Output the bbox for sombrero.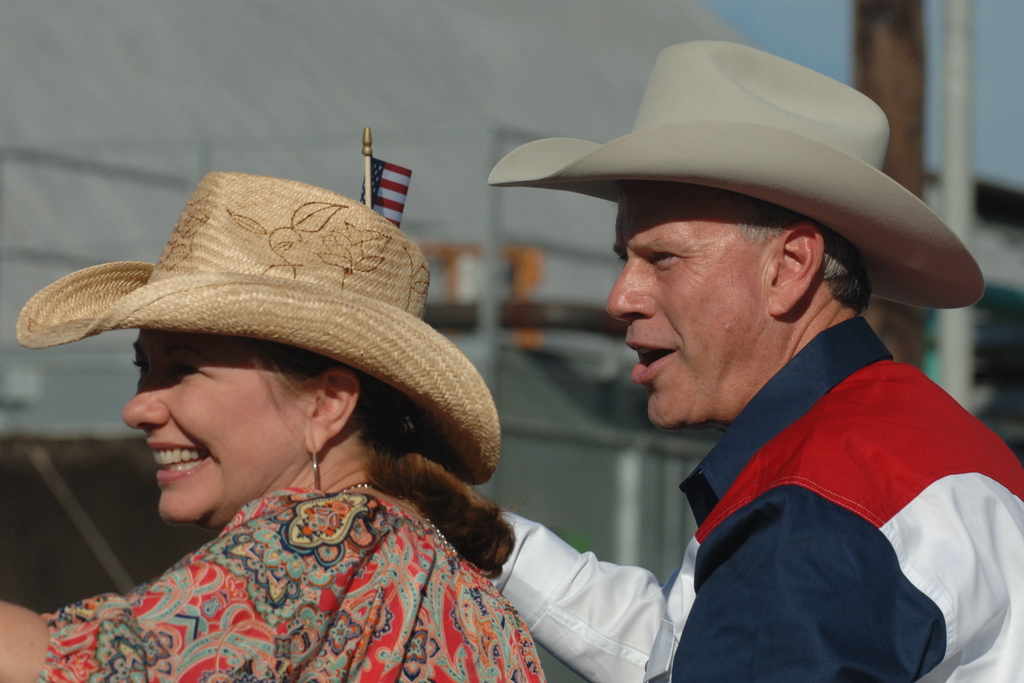
select_region(15, 166, 503, 485).
